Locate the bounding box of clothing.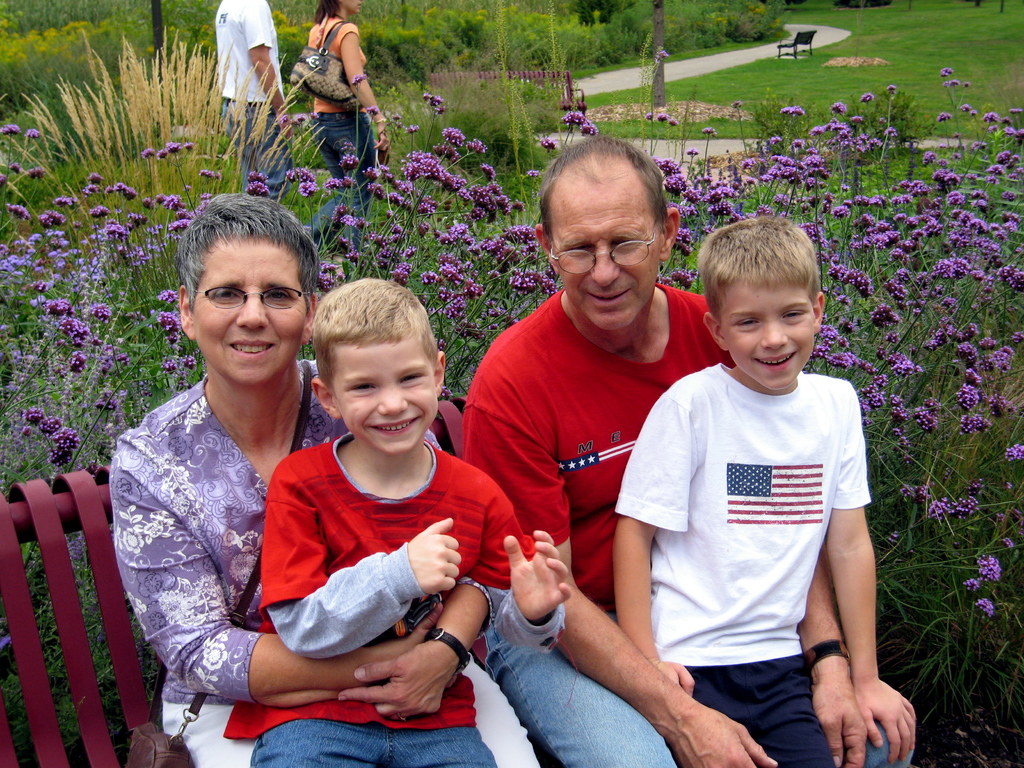
Bounding box: [460,290,916,767].
